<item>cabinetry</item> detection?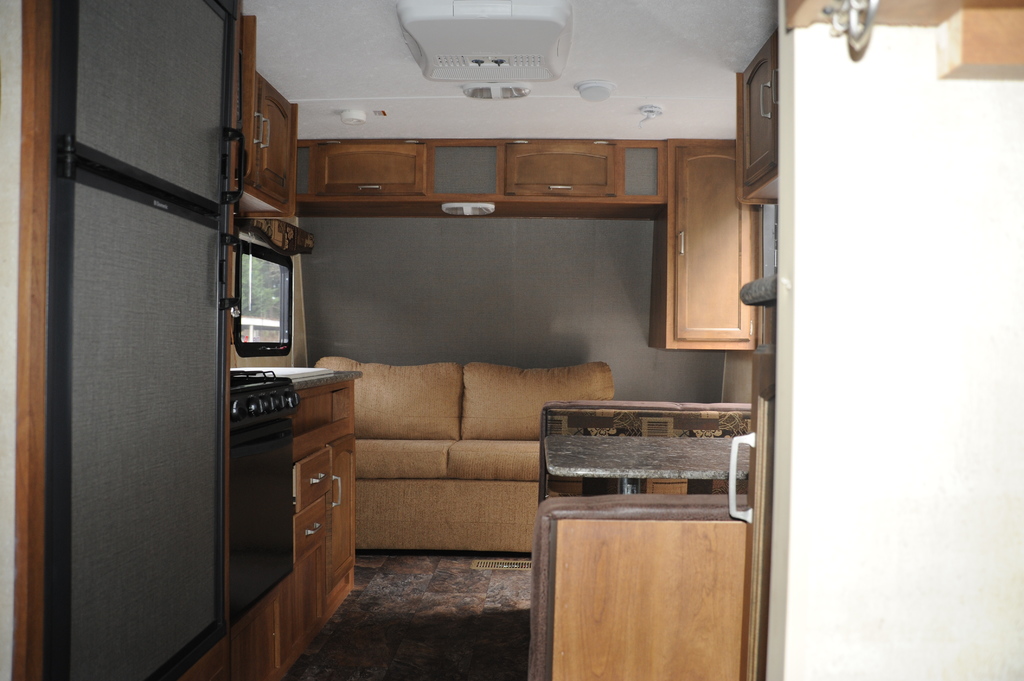
(x1=216, y1=363, x2=356, y2=680)
